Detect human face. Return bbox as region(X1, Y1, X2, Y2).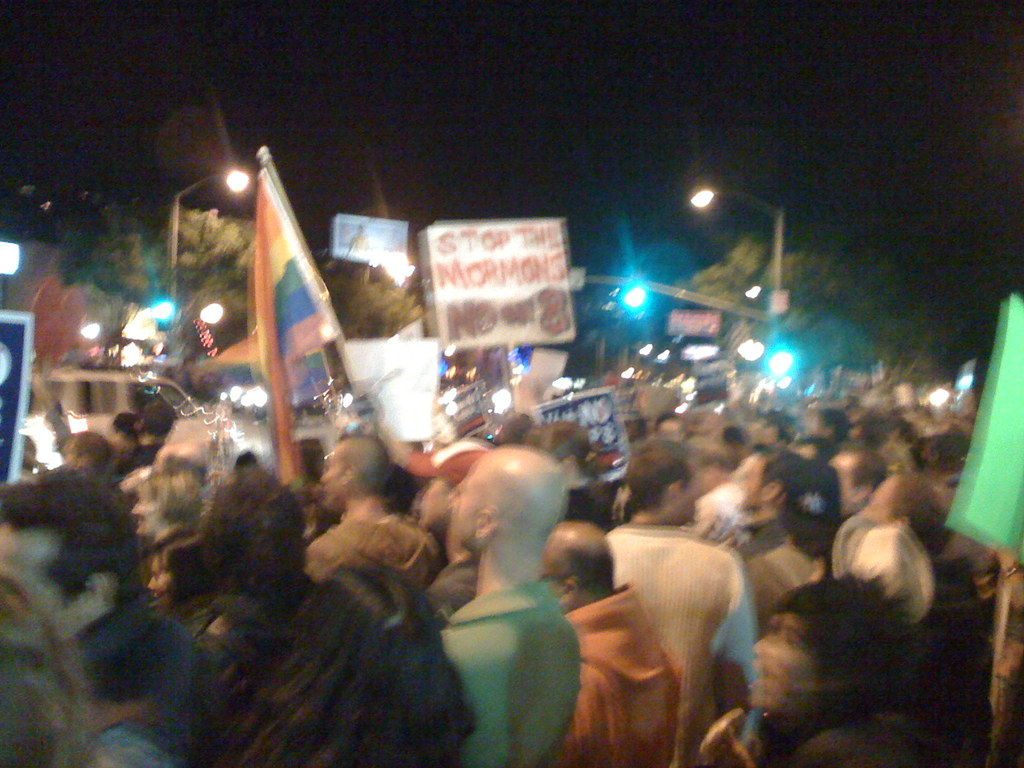
region(132, 487, 159, 541).
